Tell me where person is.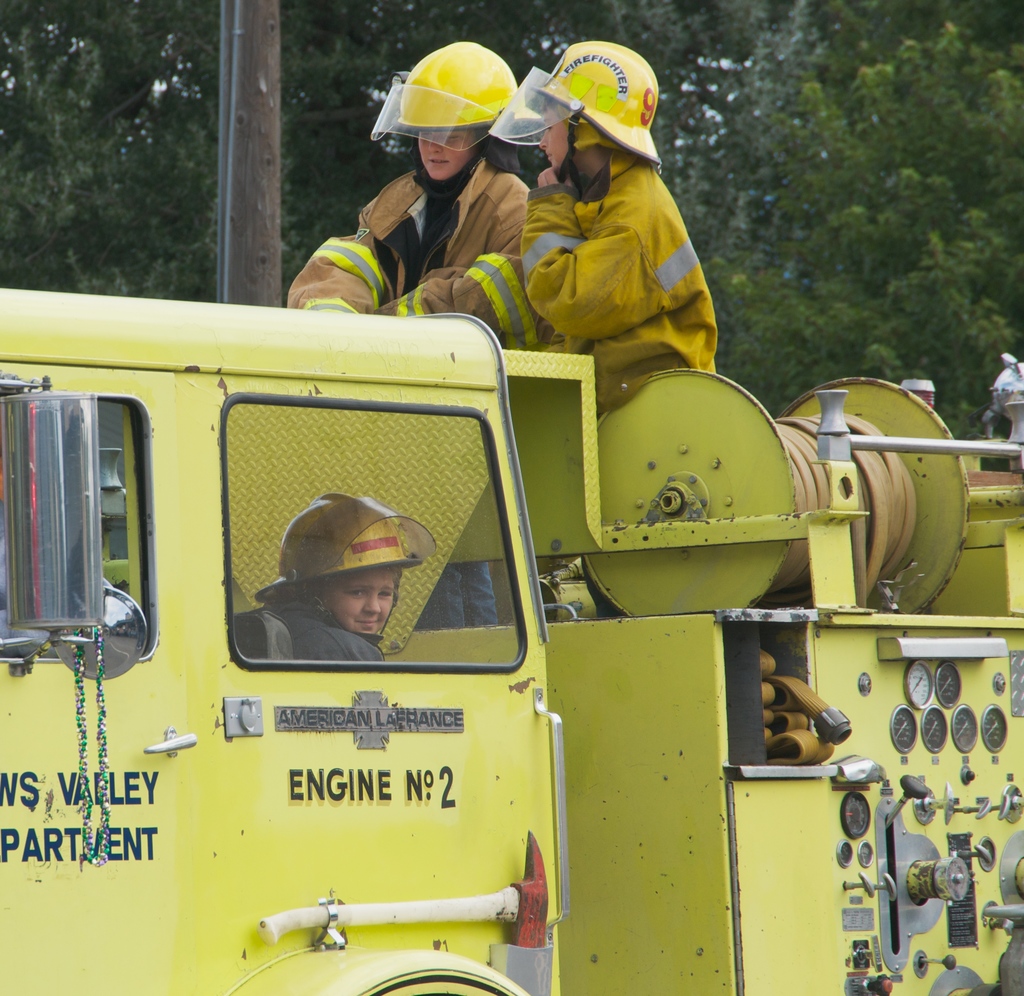
person is at bbox(504, 45, 716, 380).
